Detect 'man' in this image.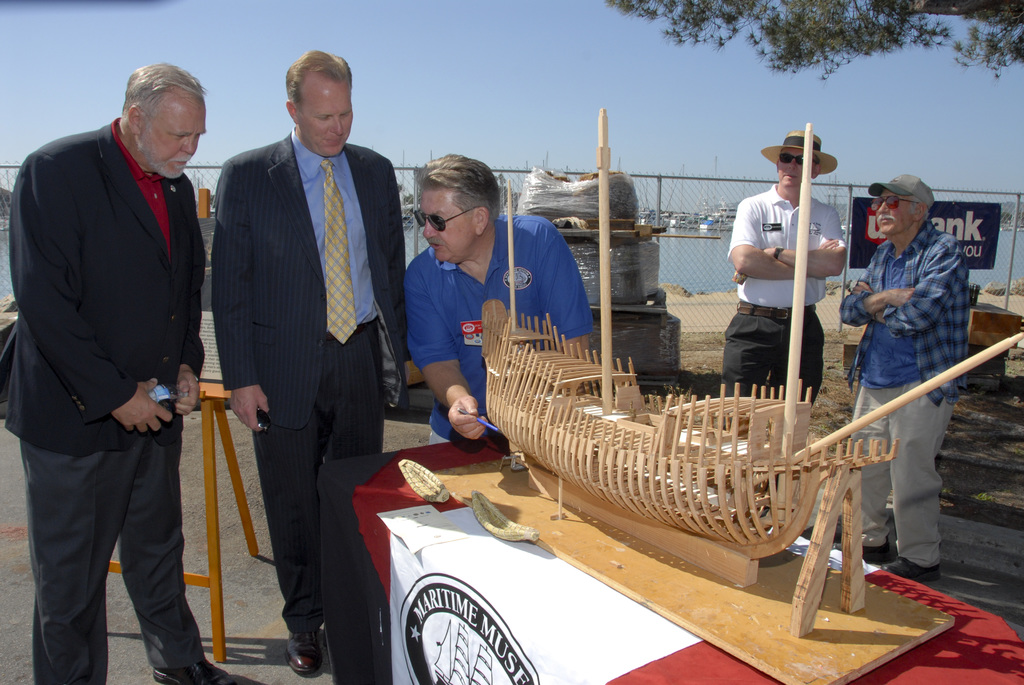
Detection: 394:151:593:440.
